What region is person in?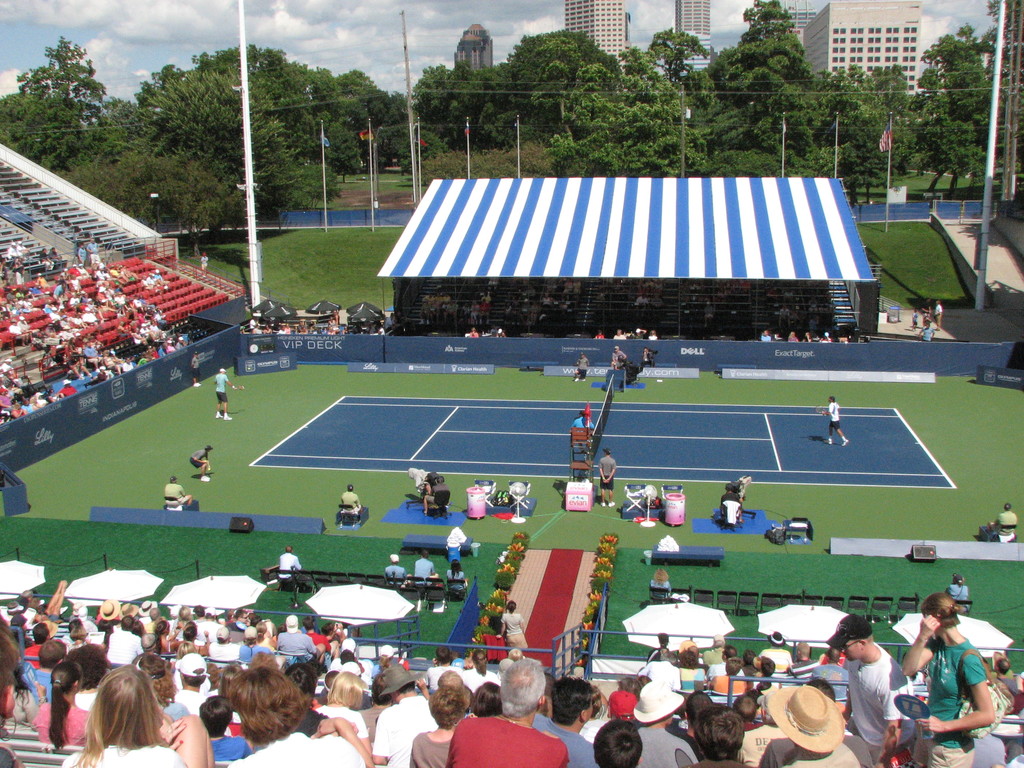
x1=458, y1=652, x2=502, y2=694.
